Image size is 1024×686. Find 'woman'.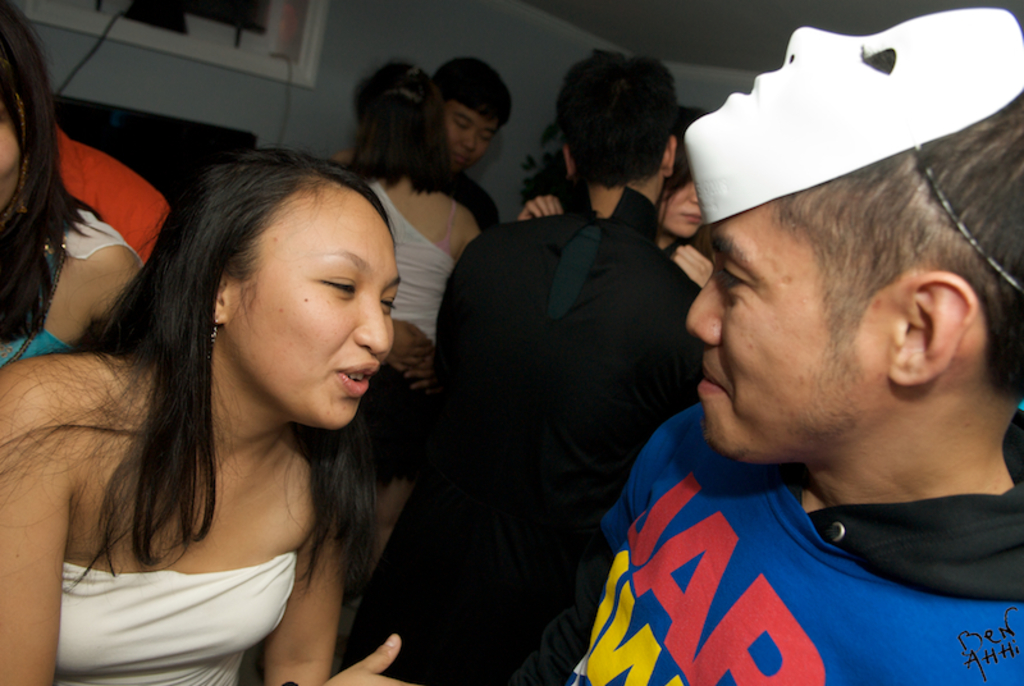
[10,113,462,685].
